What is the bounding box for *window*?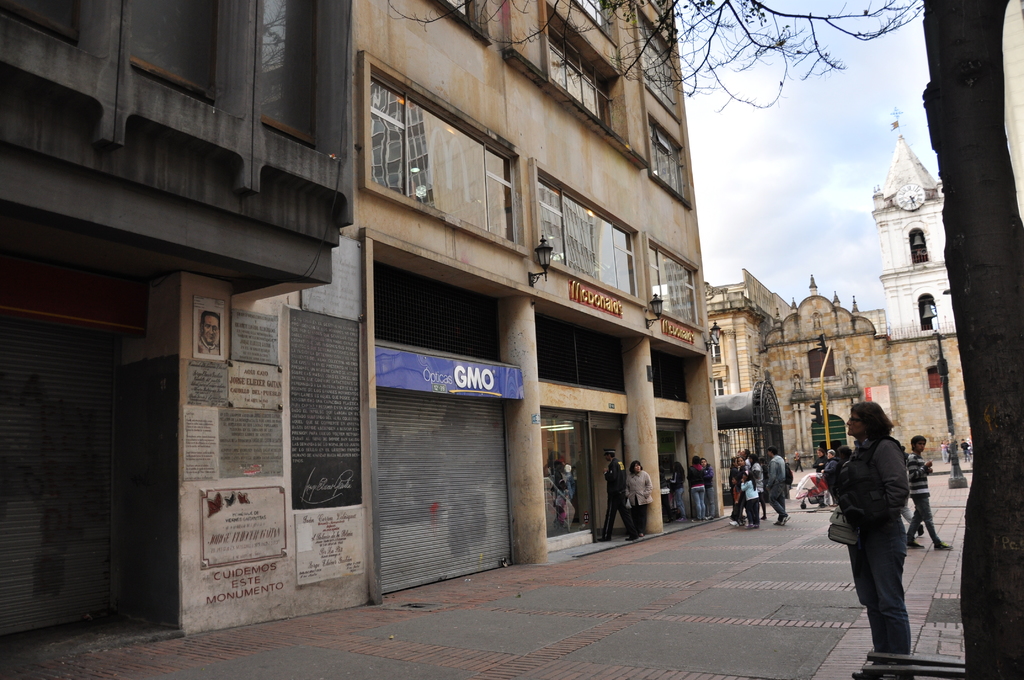
bbox=(532, 305, 628, 395).
